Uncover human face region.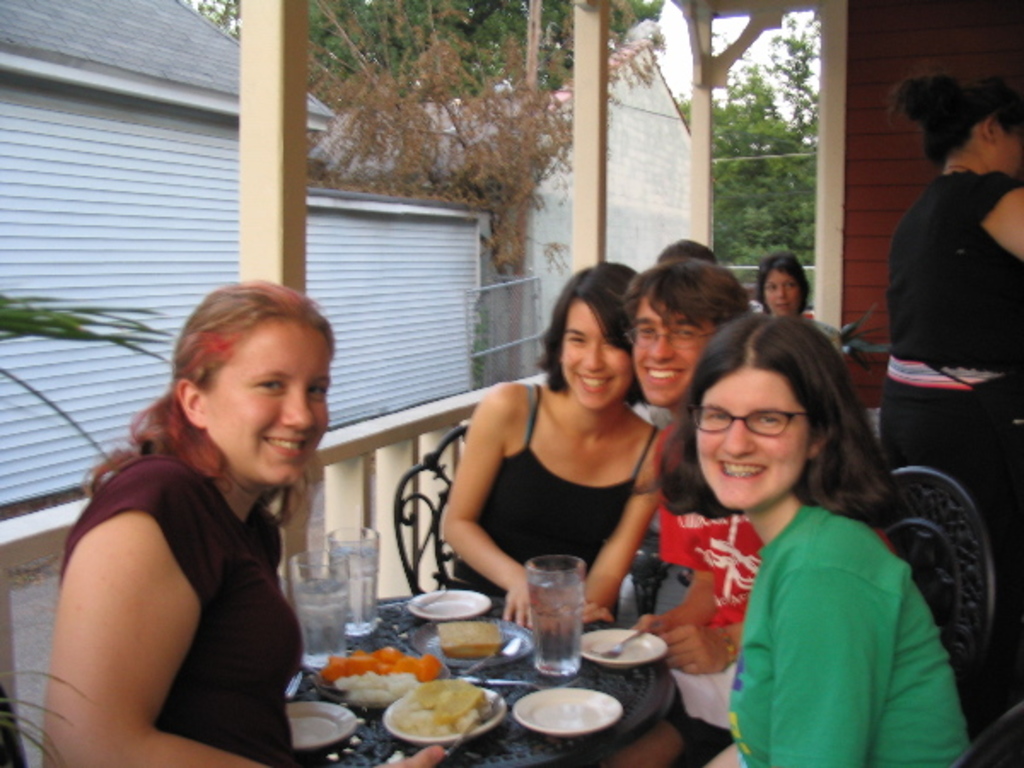
Uncovered: bbox=[771, 266, 806, 316].
